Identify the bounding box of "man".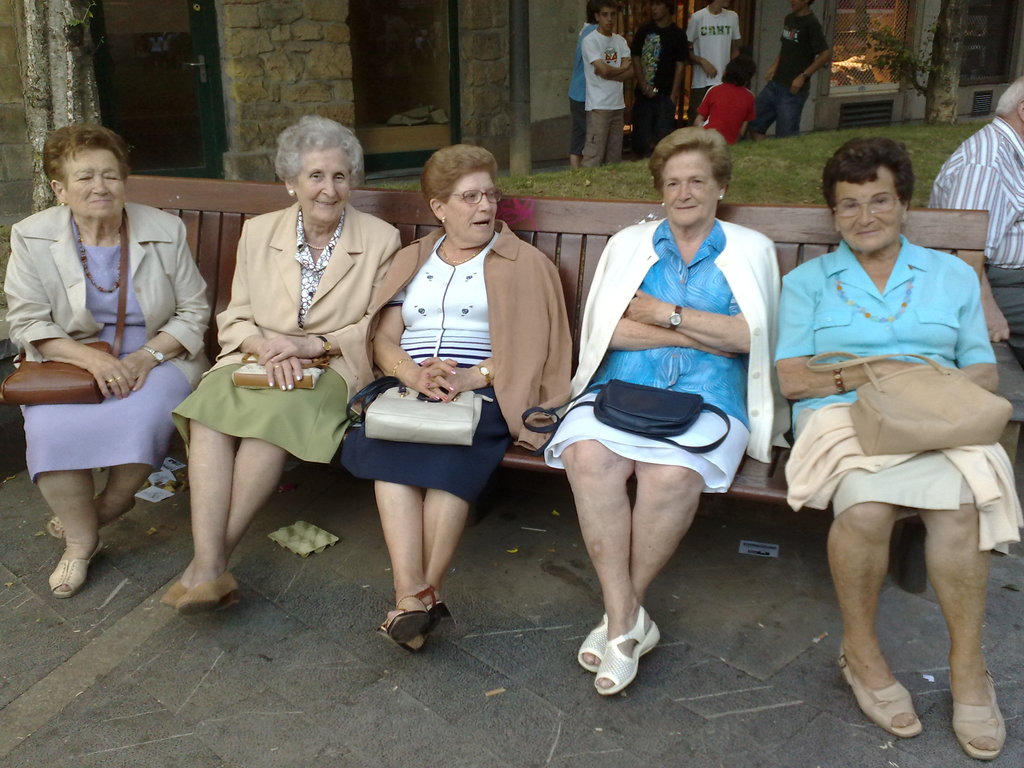
l=577, t=0, r=637, b=170.
